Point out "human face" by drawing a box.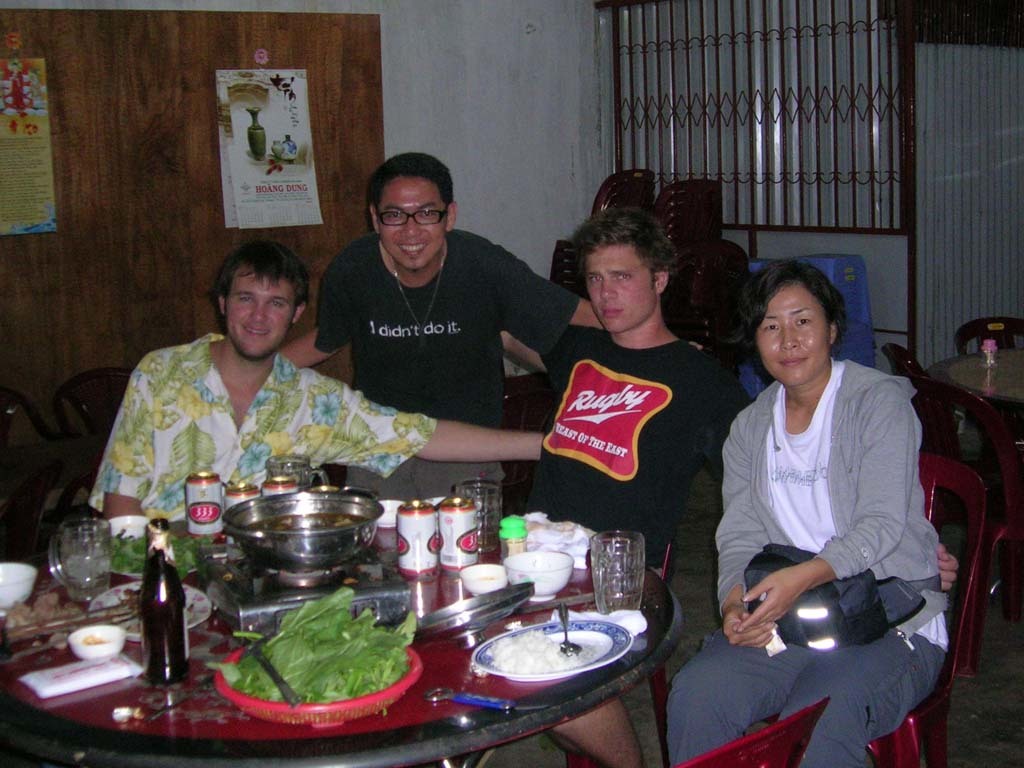
left=753, top=280, right=830, bottom=384.
